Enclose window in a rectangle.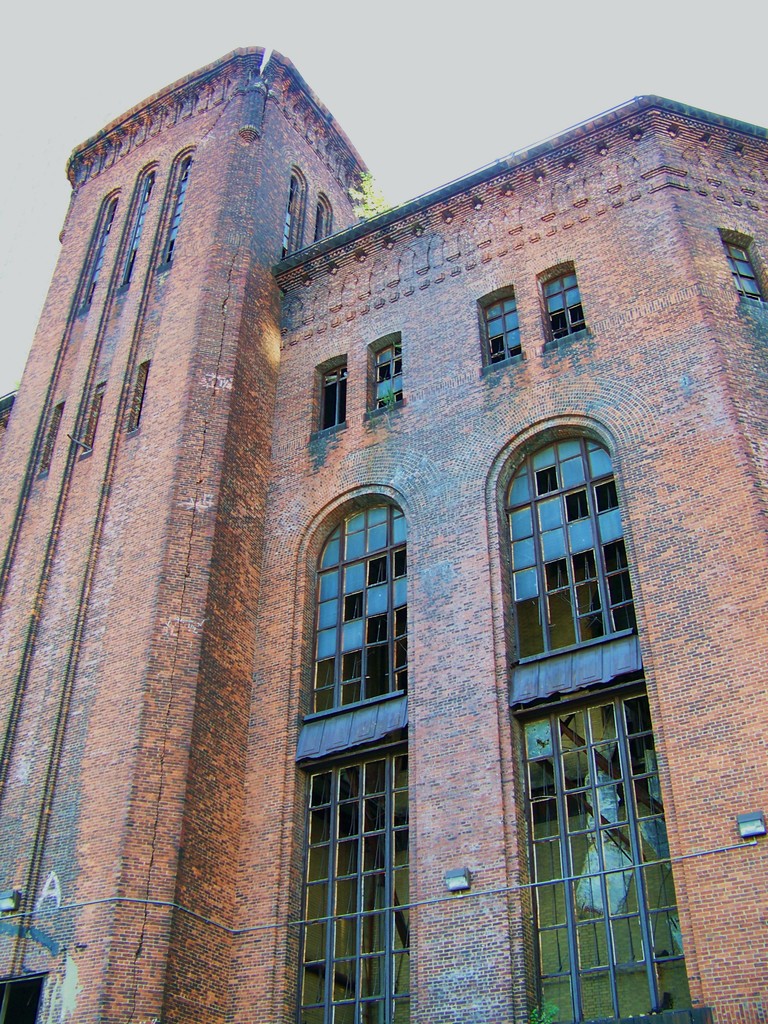
(x1=310, y1=359, x2=350, y2=435).
